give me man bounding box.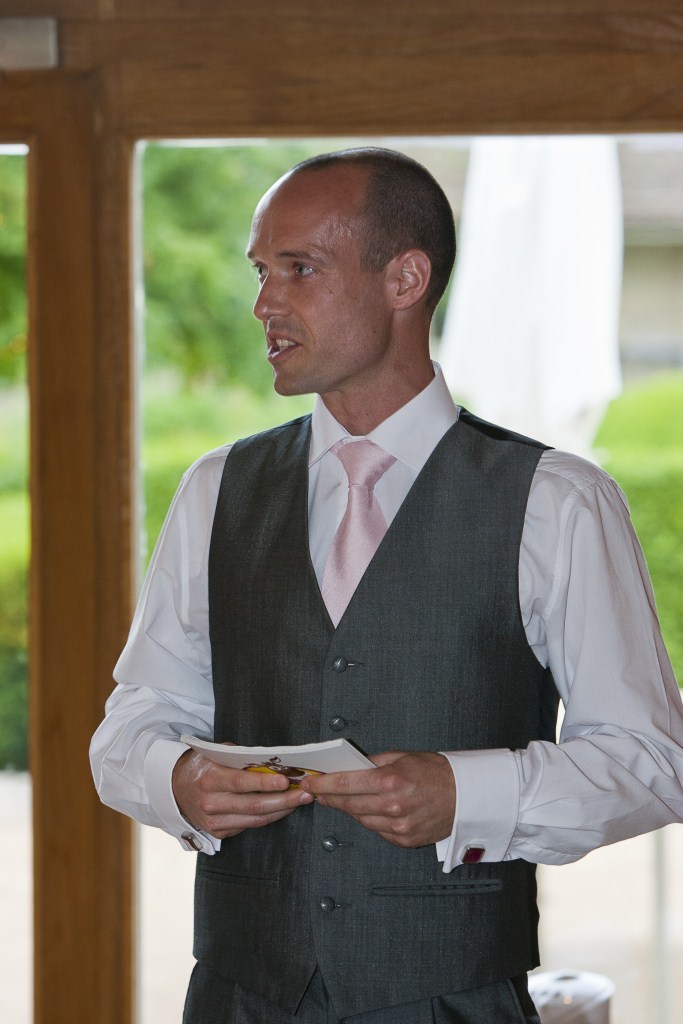
x1=97, y1=140, x2=659, y2=954.
